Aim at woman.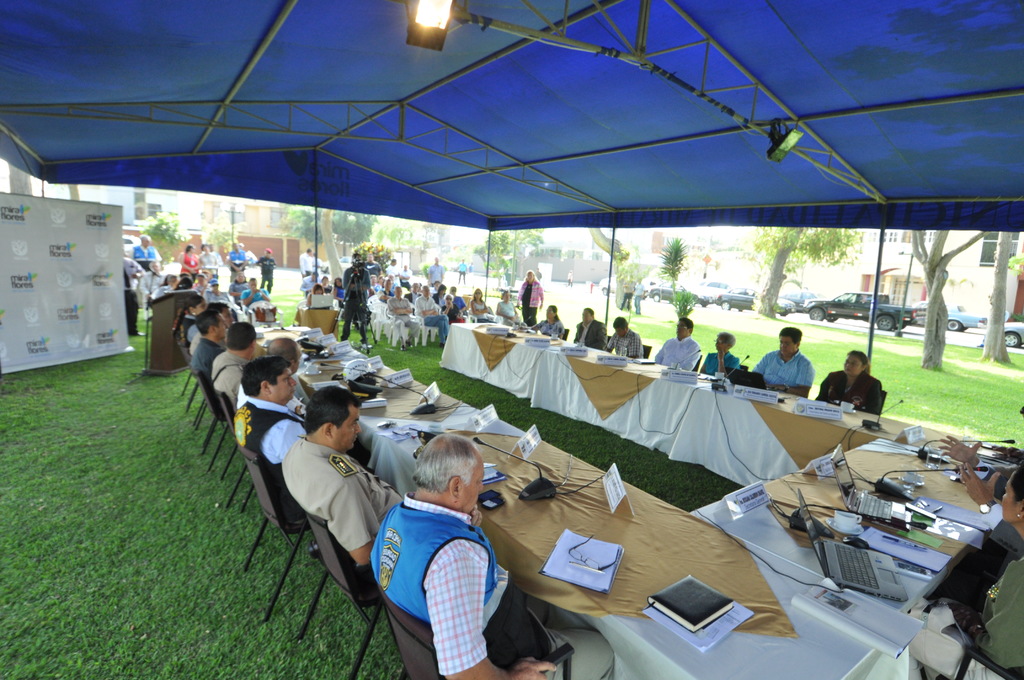
Aimed at (378, 273, 387, 290).
